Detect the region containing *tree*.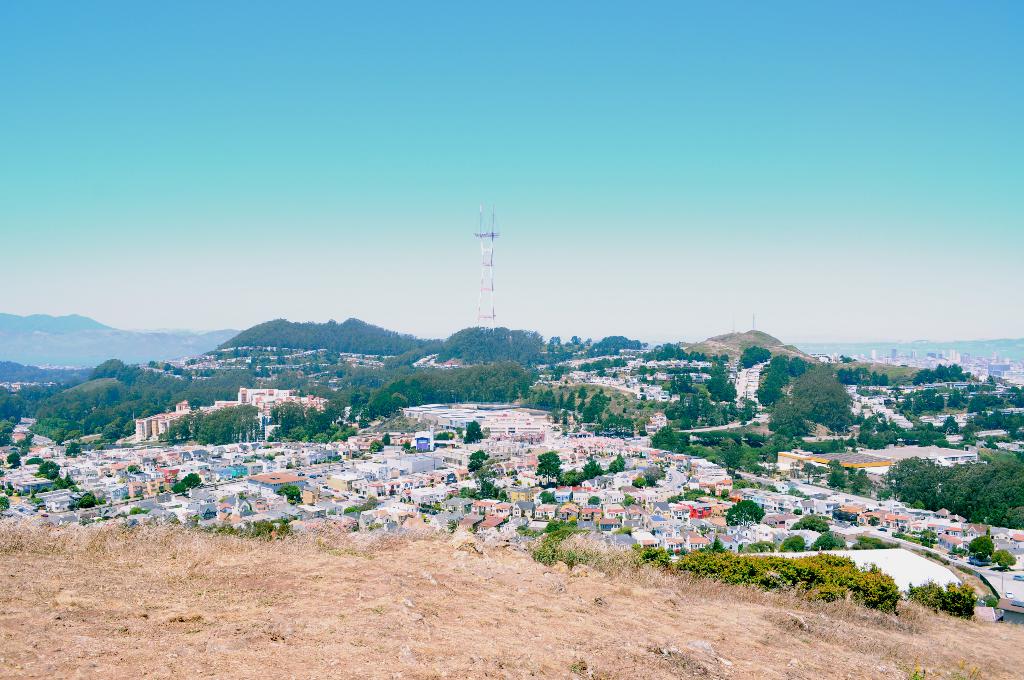
948:387:966:409.
